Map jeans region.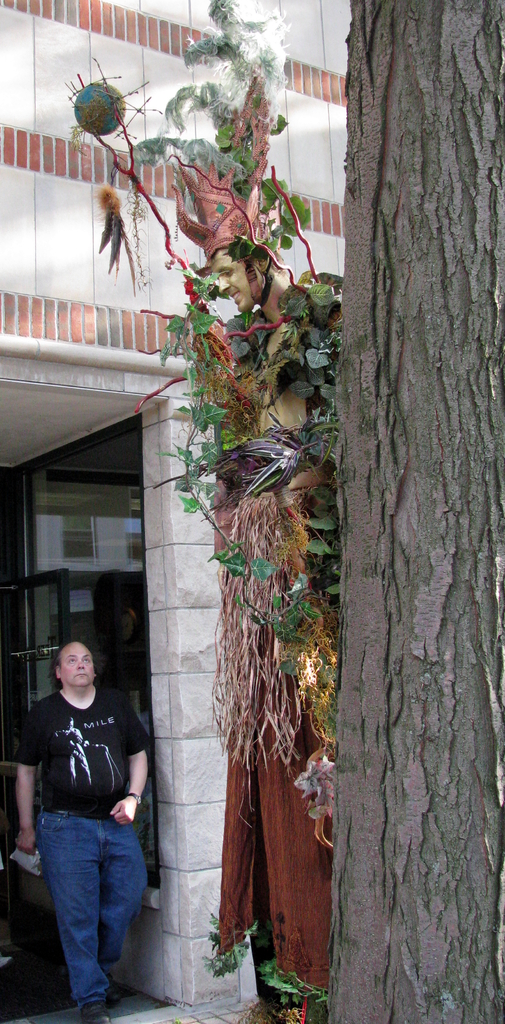
Mapped to [31,806,141,1008].
